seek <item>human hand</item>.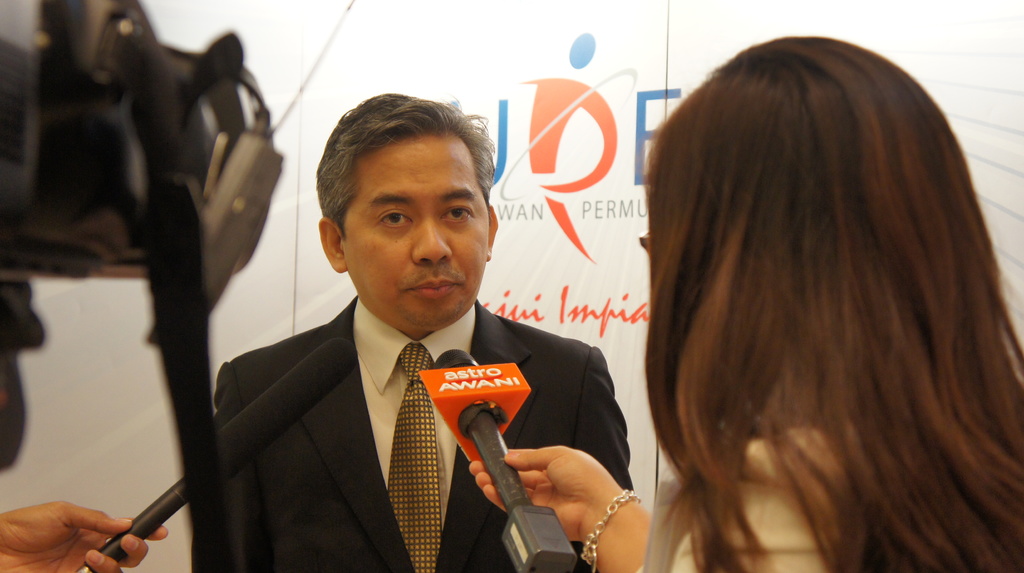
[left=3, top=480, right=142, bottom=565].
